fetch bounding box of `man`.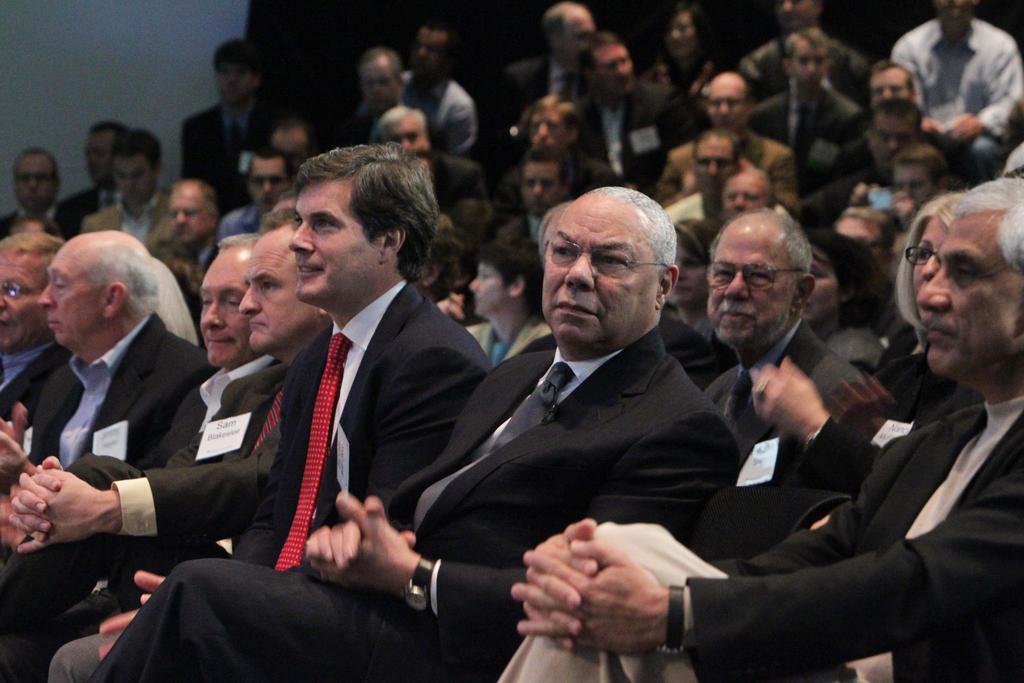
Bbox: detection(0, 229, 229, 579).
